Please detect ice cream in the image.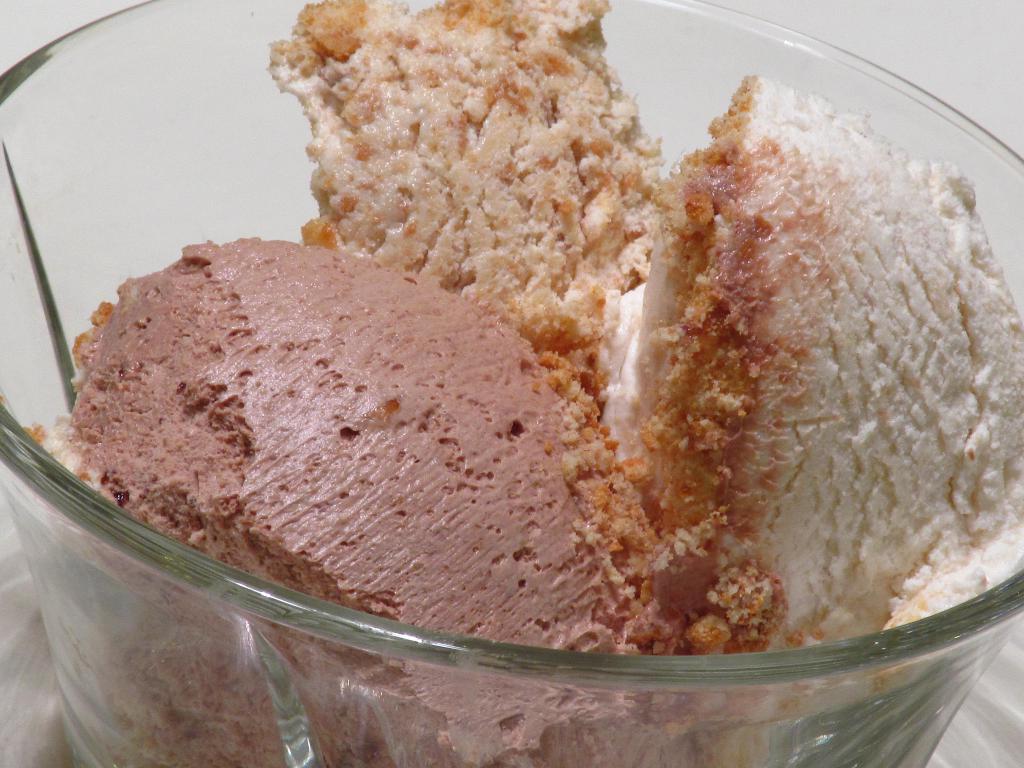
detection(584, 60, 1023, 692).
